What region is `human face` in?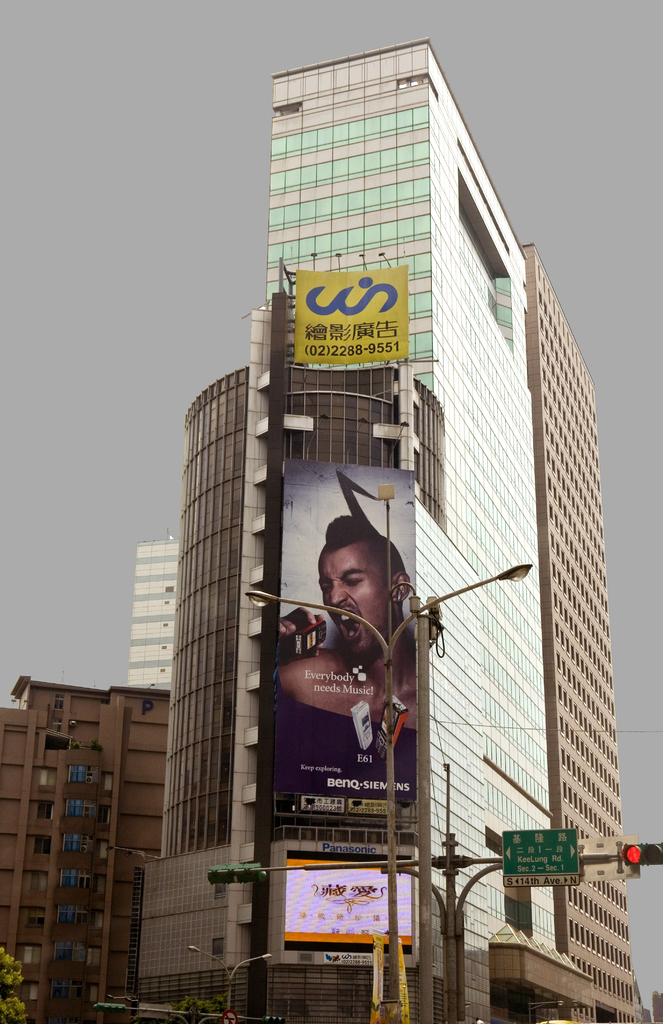
box=[322, 551, 393, 648].
